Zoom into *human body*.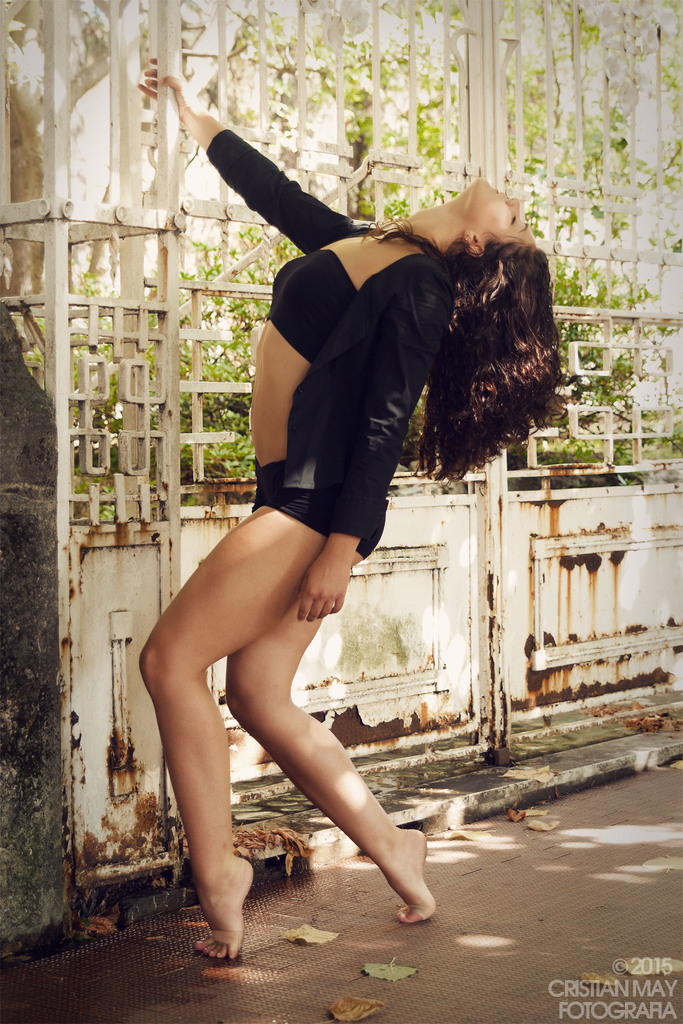
Zoom target: Rect(132, 136, 483, 911).
